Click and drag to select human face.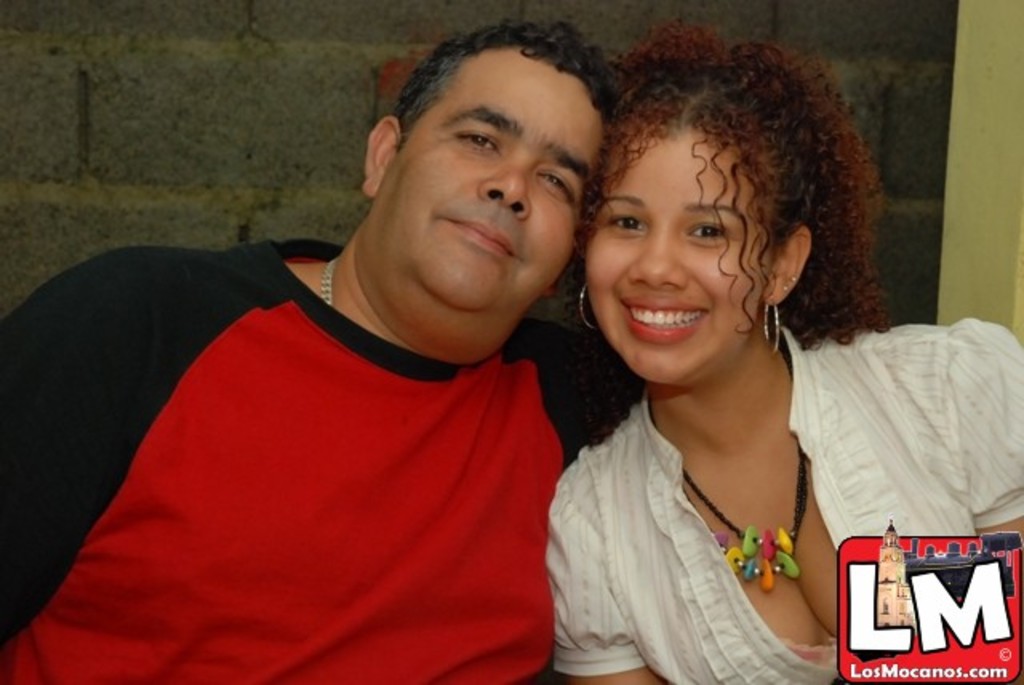
Selection: <region>386, 62, 619, 339</region>.
